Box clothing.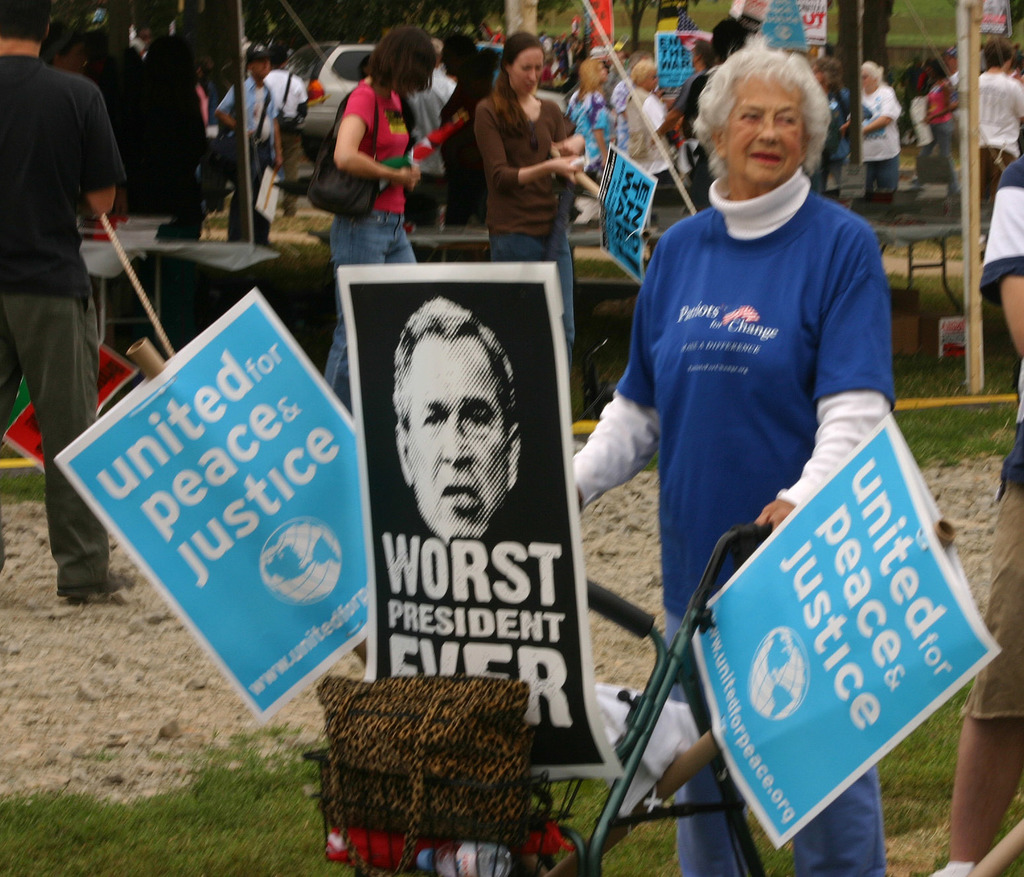
<region>955, 157, 1023, 729</region>.
